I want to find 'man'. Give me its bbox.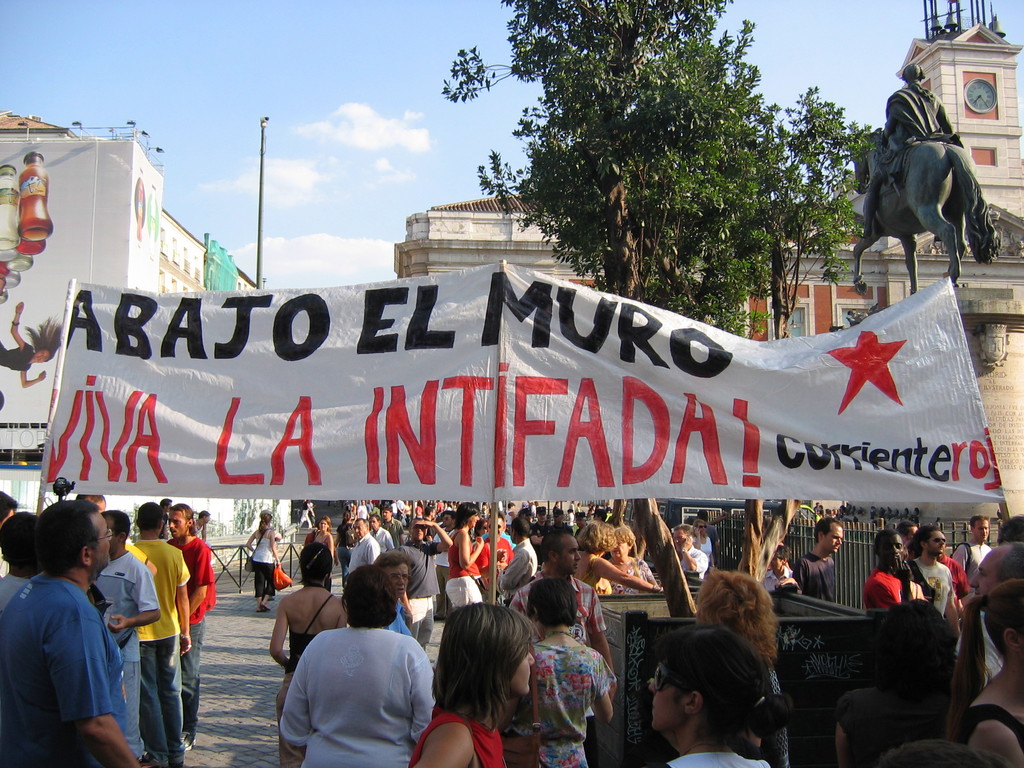
(x1=166, y1=504, x2=221, y2=748).
